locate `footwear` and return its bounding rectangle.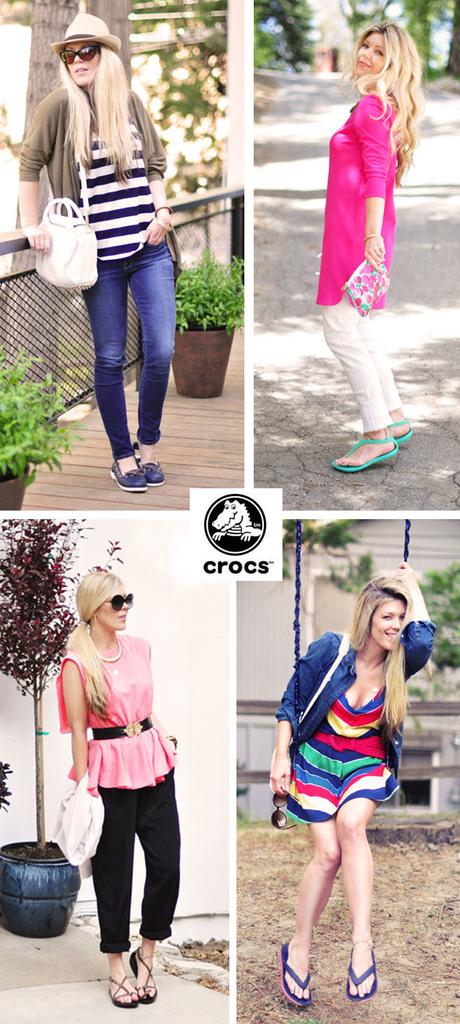
106, 453, 147, 490.
